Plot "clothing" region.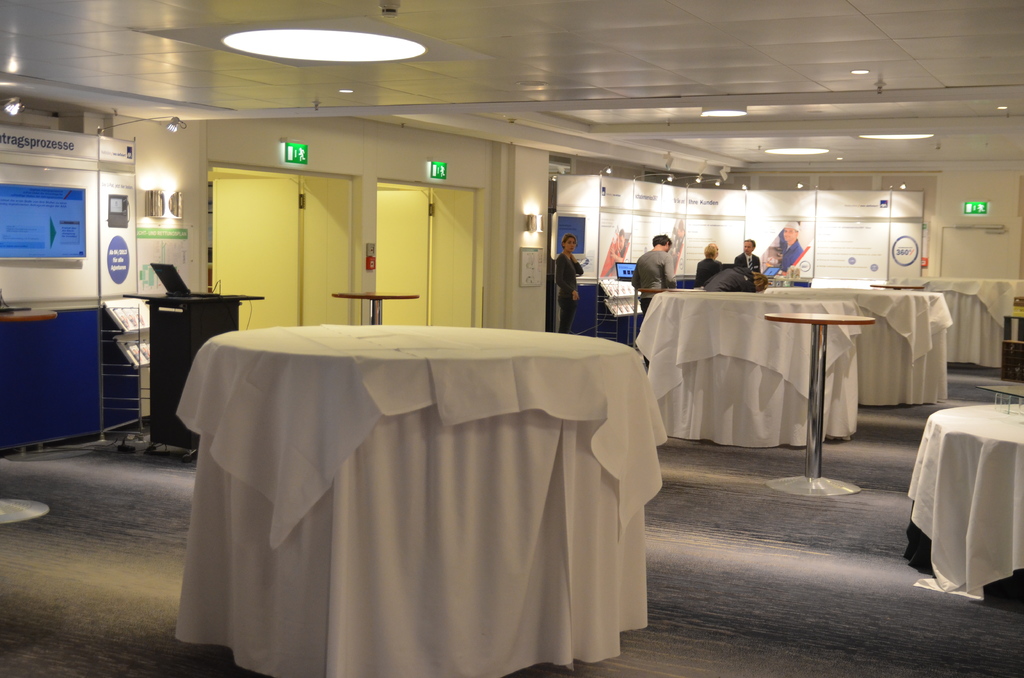
Plotted at 739 246 763 271.
